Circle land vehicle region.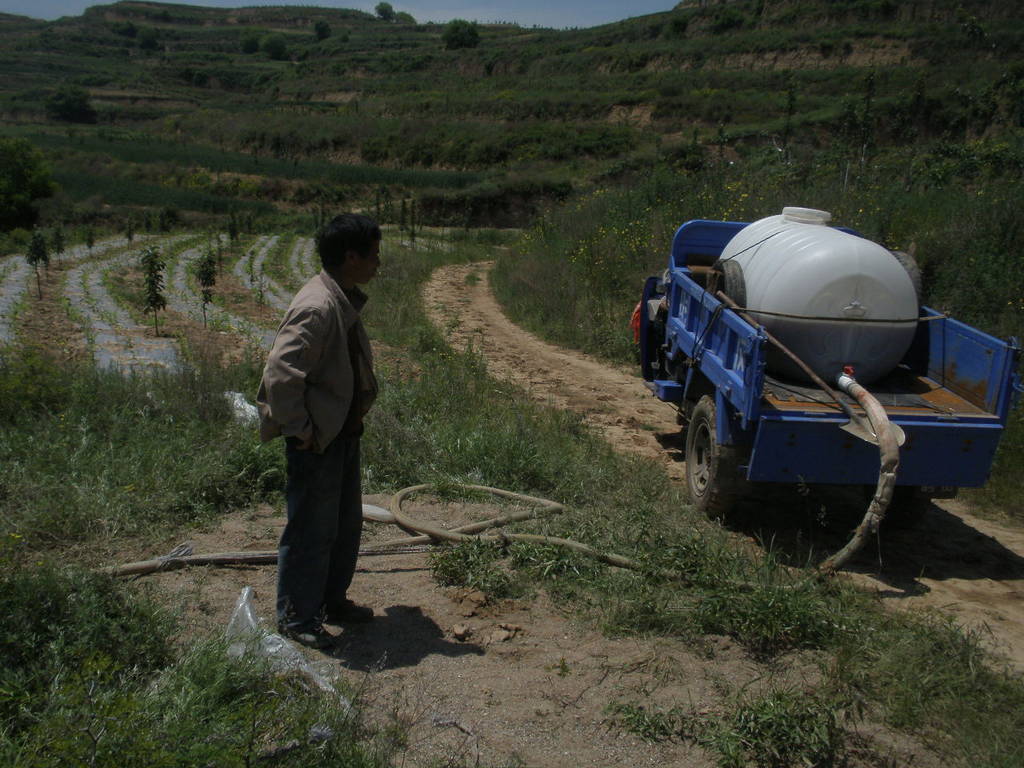
Region: rect(613, 216, 1017, 558).
